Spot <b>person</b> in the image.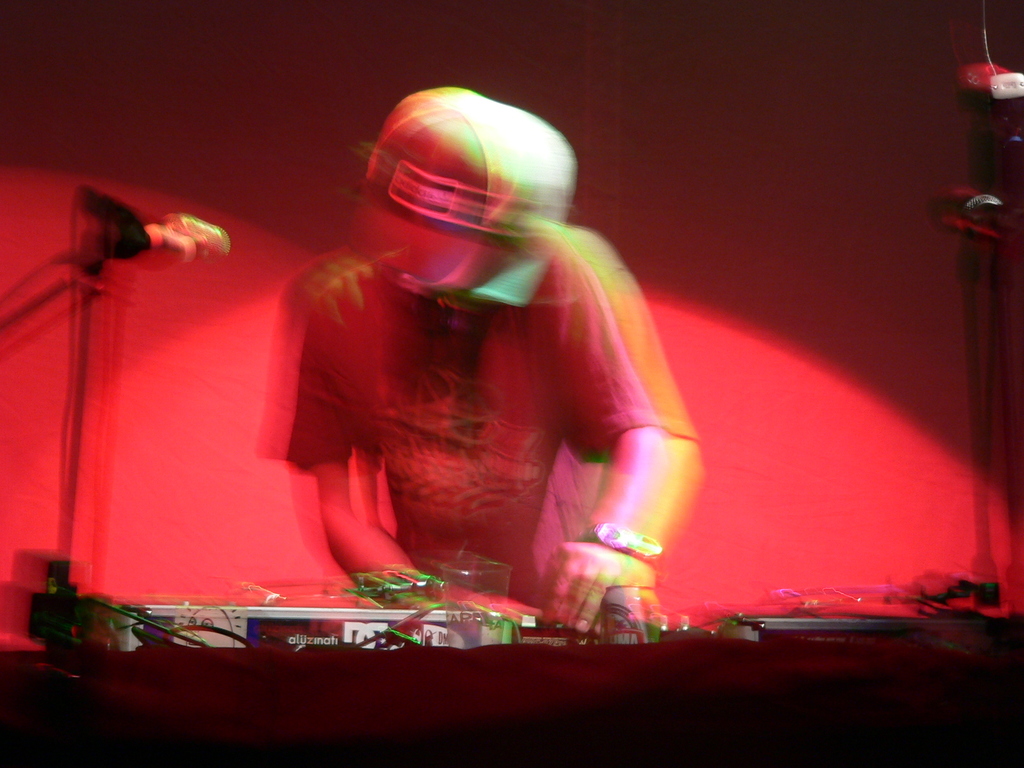
<b>person</b> found at [left=264, top=96, right=687, bottom=658].
